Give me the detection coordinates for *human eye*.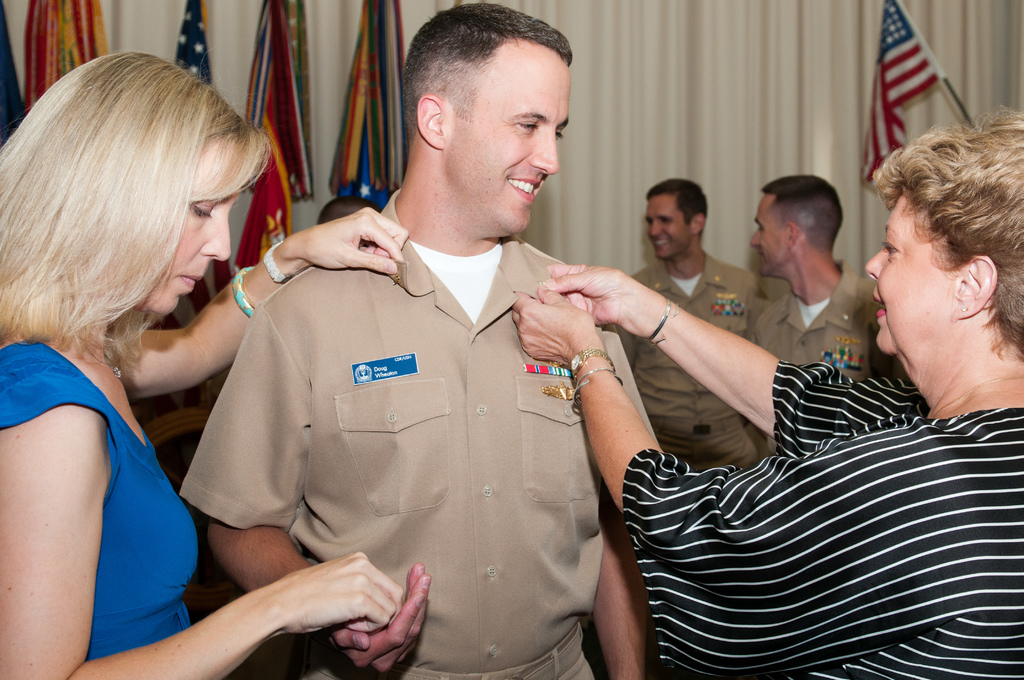
Rect(511, 117, 538, 134).
